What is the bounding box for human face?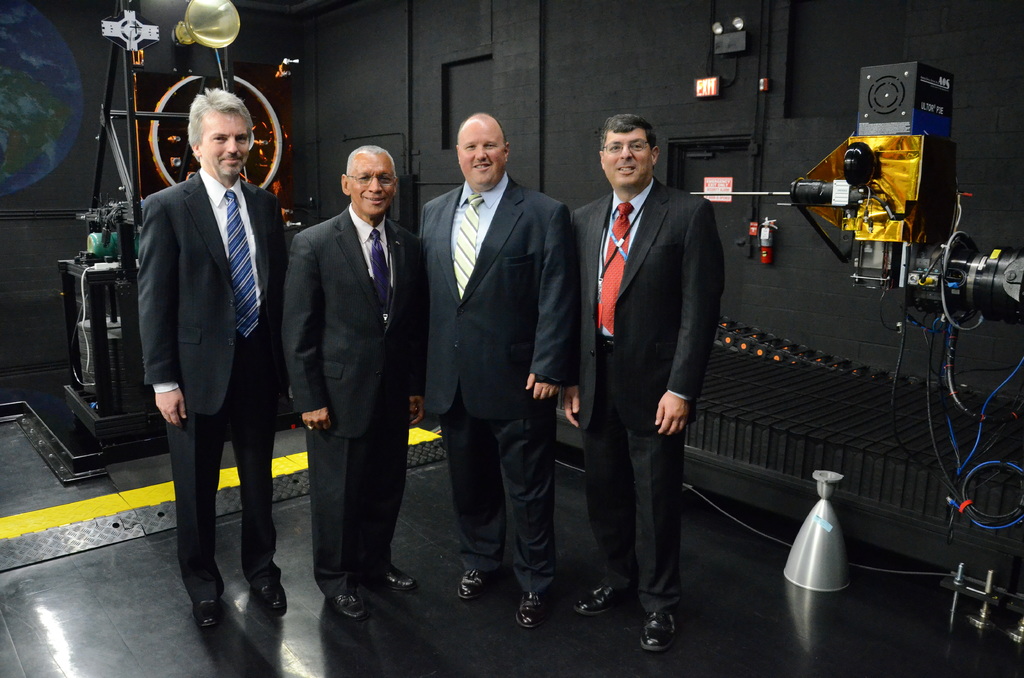
[x1=601, y1=136, x2=651, y2=185].
